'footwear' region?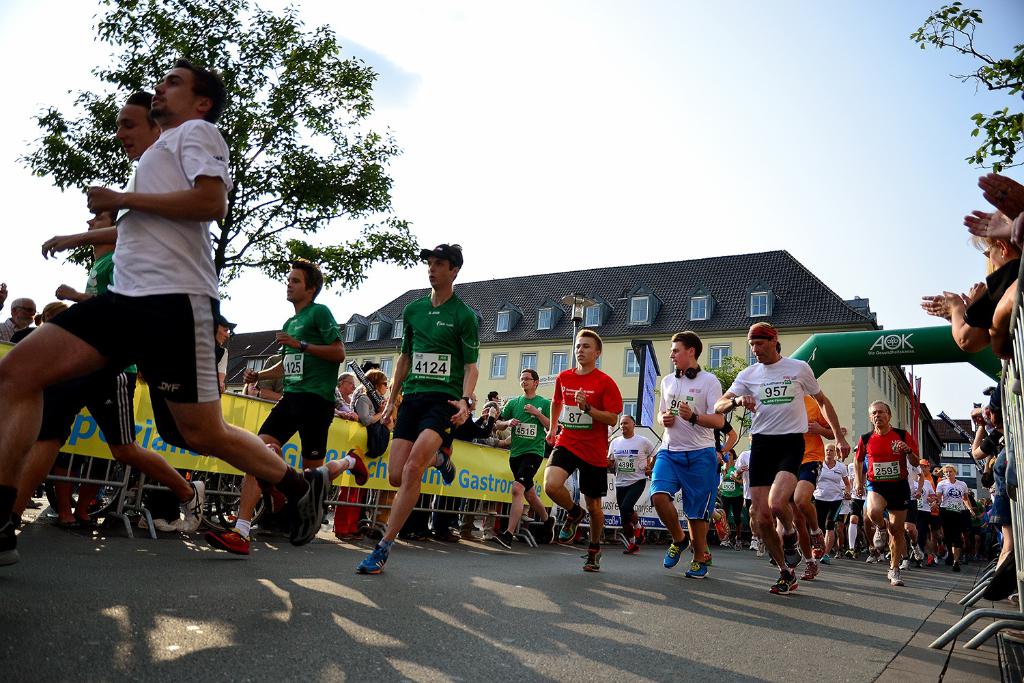
detection(459, 528, 482, 542)
